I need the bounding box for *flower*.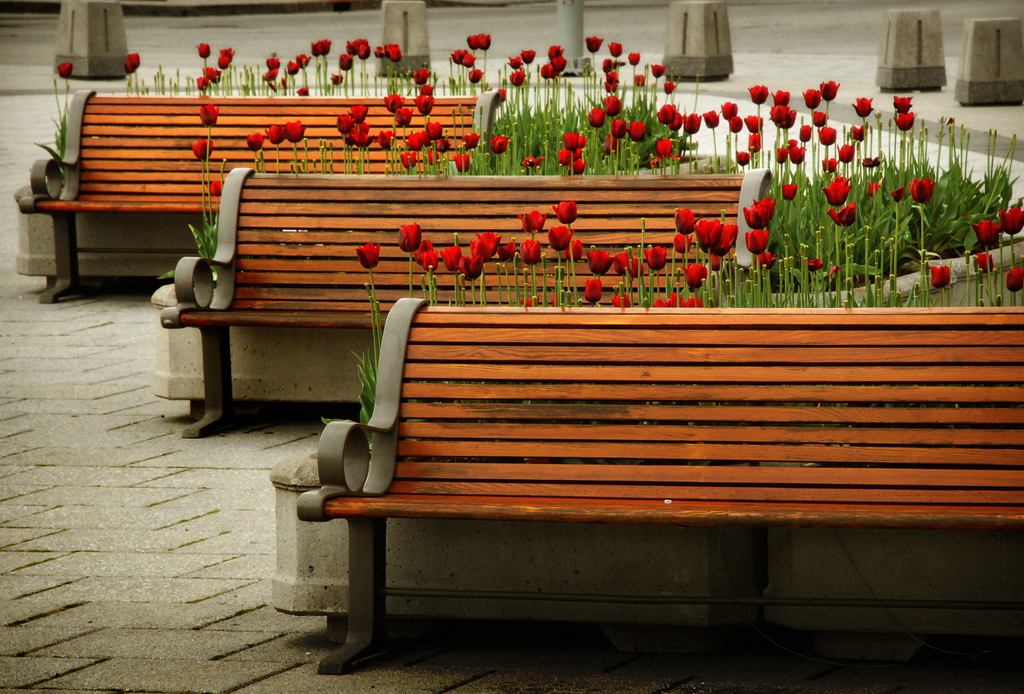
Here it is: rect(544, 228, 570, 248).
